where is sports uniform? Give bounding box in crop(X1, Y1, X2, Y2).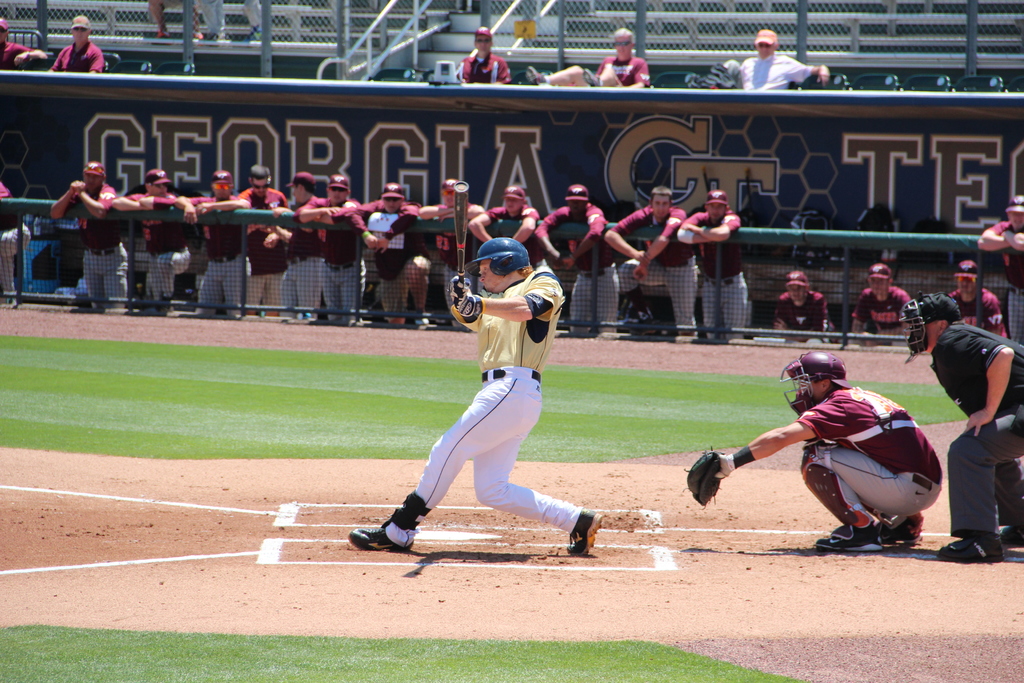
crop(424, 178, 470, 313).
